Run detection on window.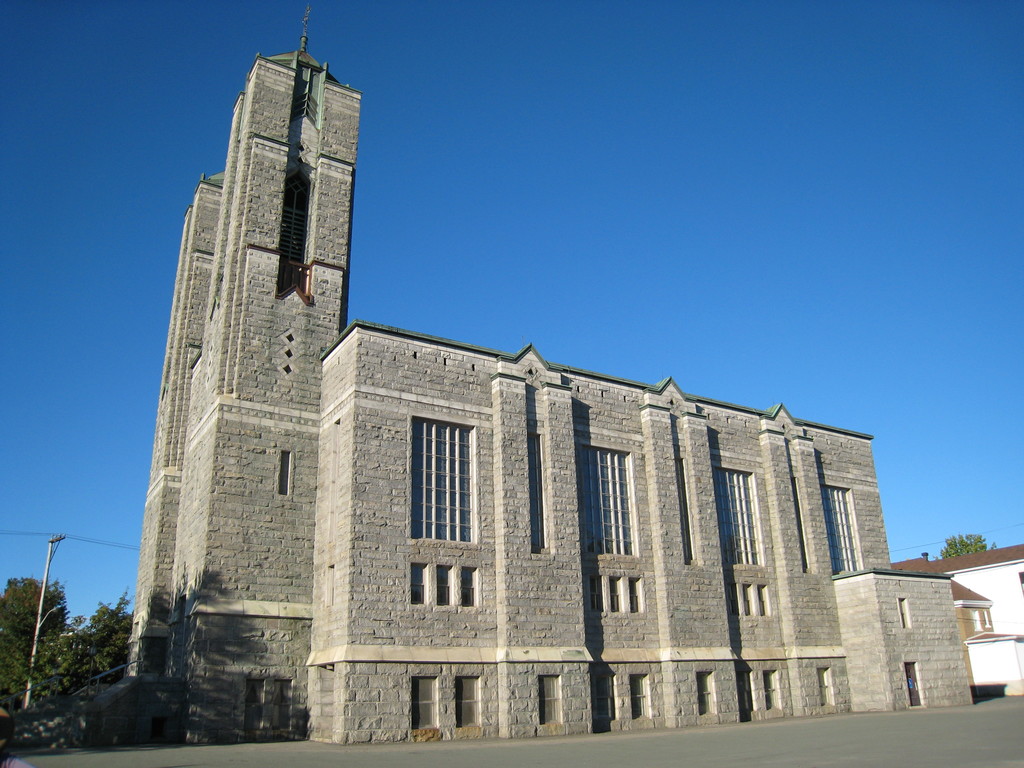
Result: box(694, 669, 714, 710).
